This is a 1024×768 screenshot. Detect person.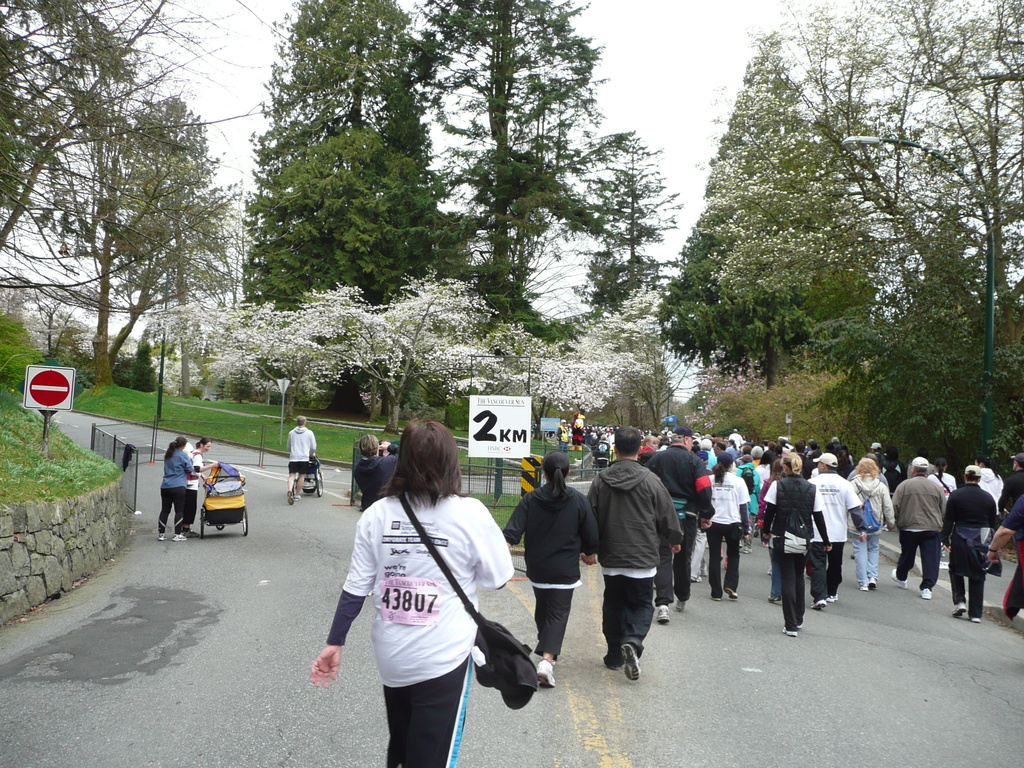
box(586, 422, 677, 673).
